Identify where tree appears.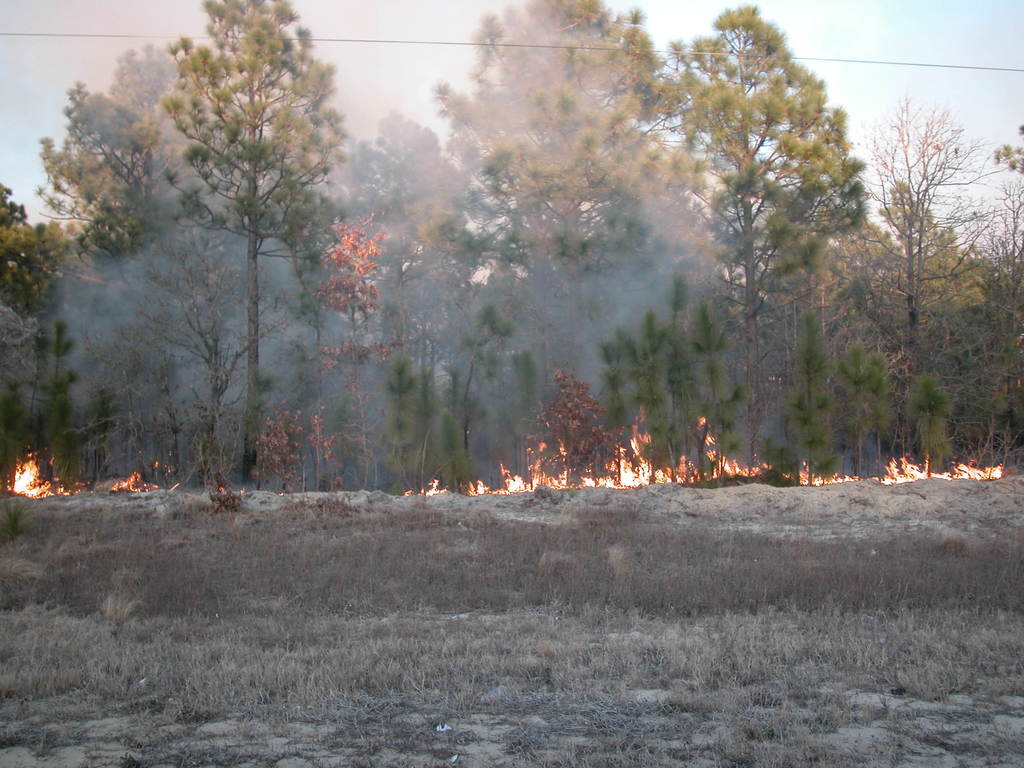
Appears at x1=0, y1=296, x2=39, y2=495.
